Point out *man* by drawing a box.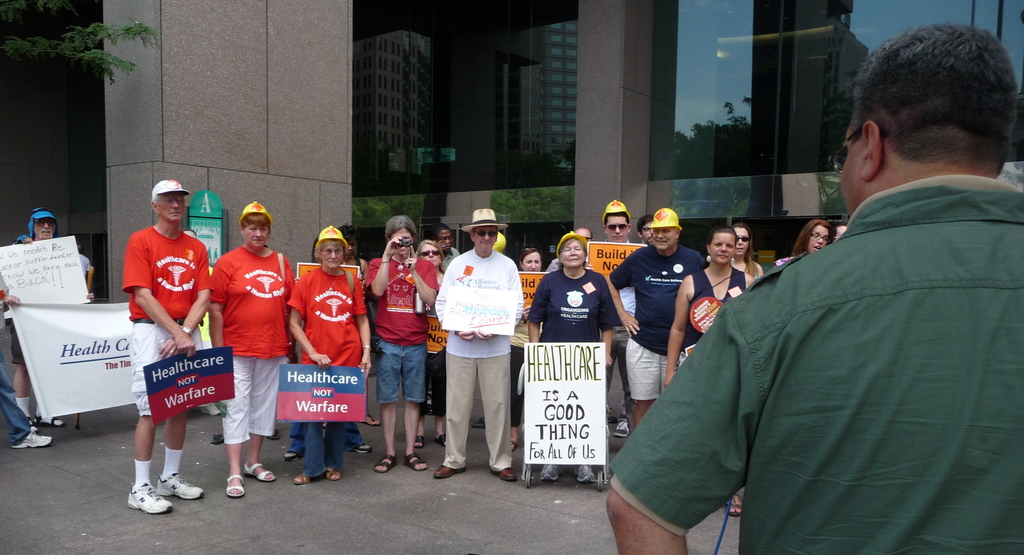
(left=604, top=209, right=706, bottom=432).
